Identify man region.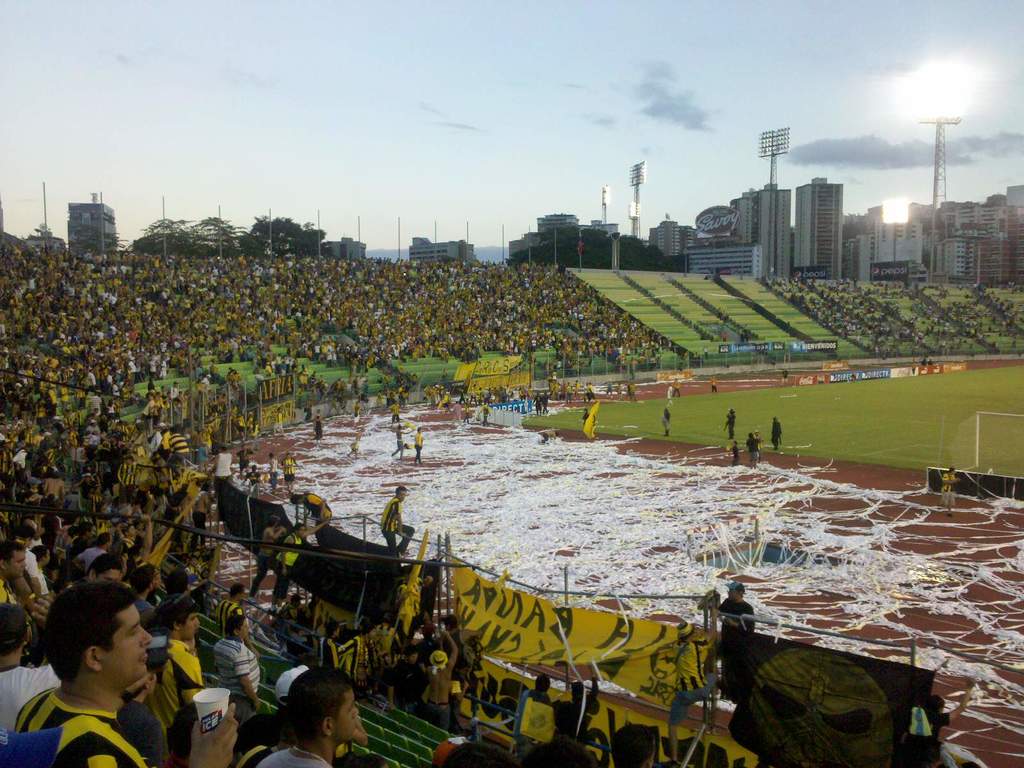
Region: Rect(715, 579, 755, 632).
